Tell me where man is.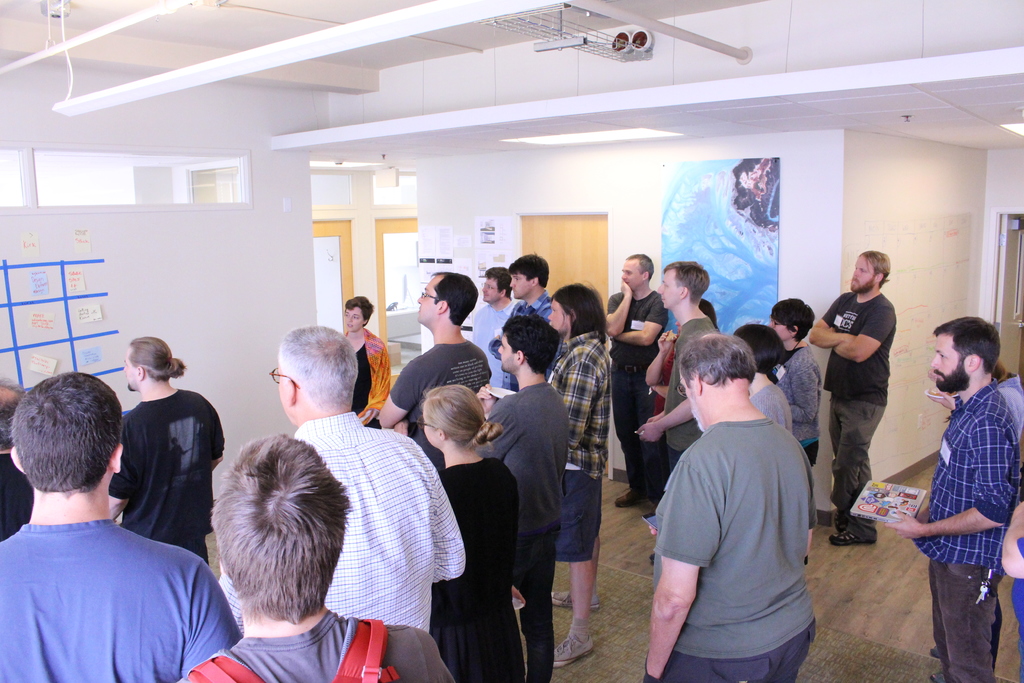
man is at [804, 248, 899, 547].
